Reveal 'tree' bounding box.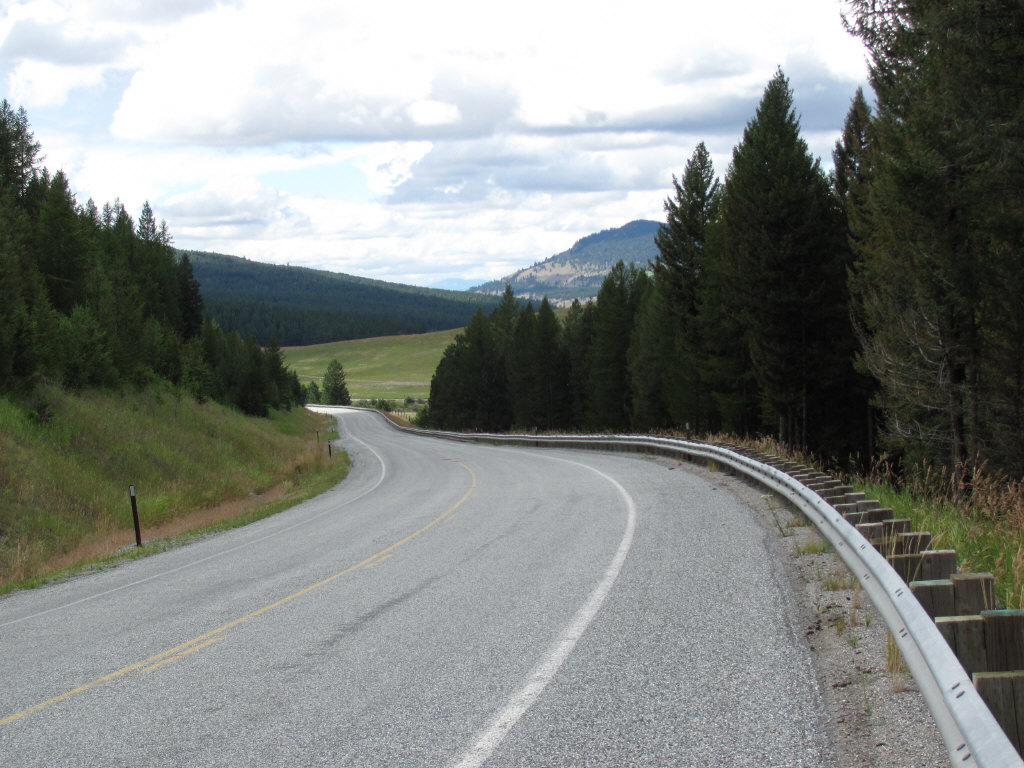
Revealed: 333:384:353:406.
